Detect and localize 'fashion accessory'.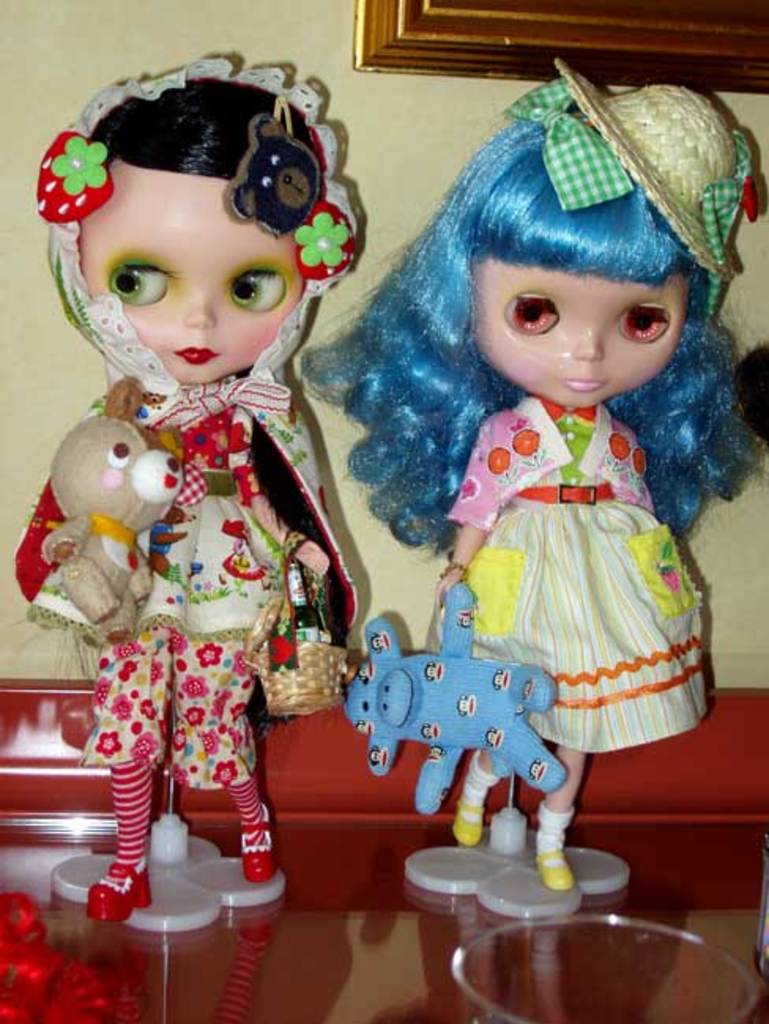
Localized at [536, 848, 574, 893].
